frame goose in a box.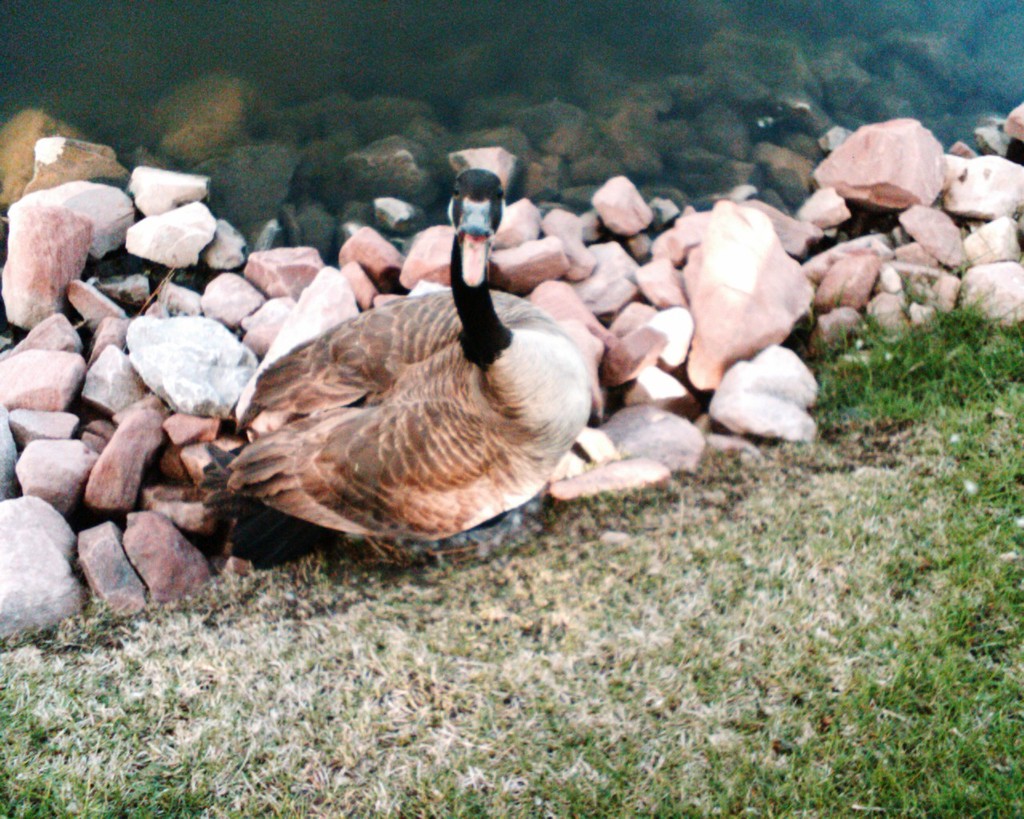
bbox(192, 162, 591, 570).
